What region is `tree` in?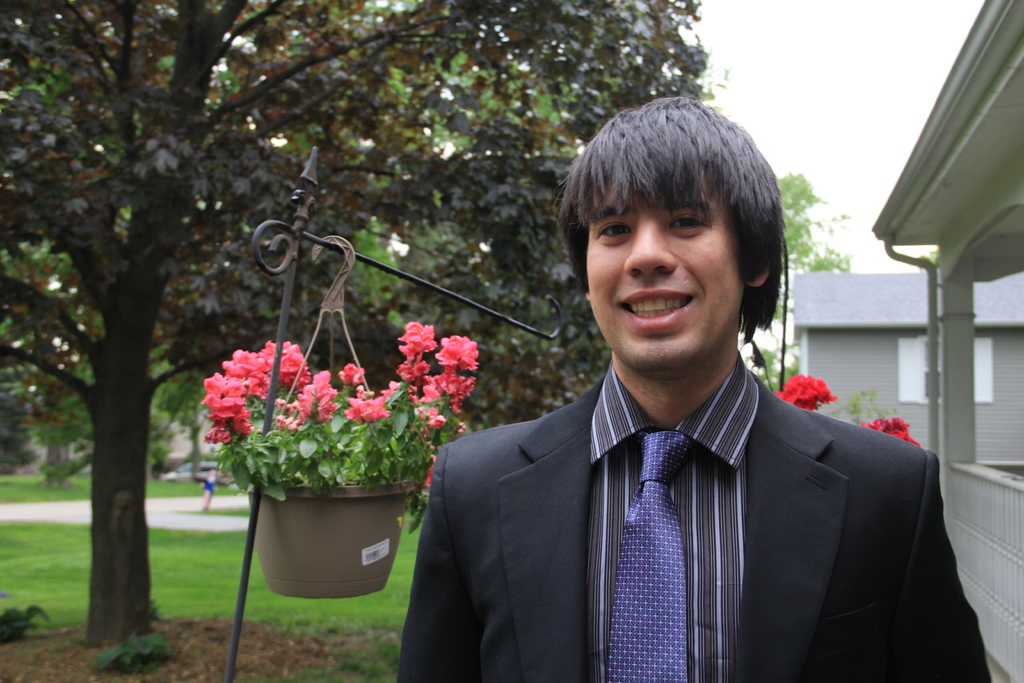
<box>0,0,721,667</box>.
